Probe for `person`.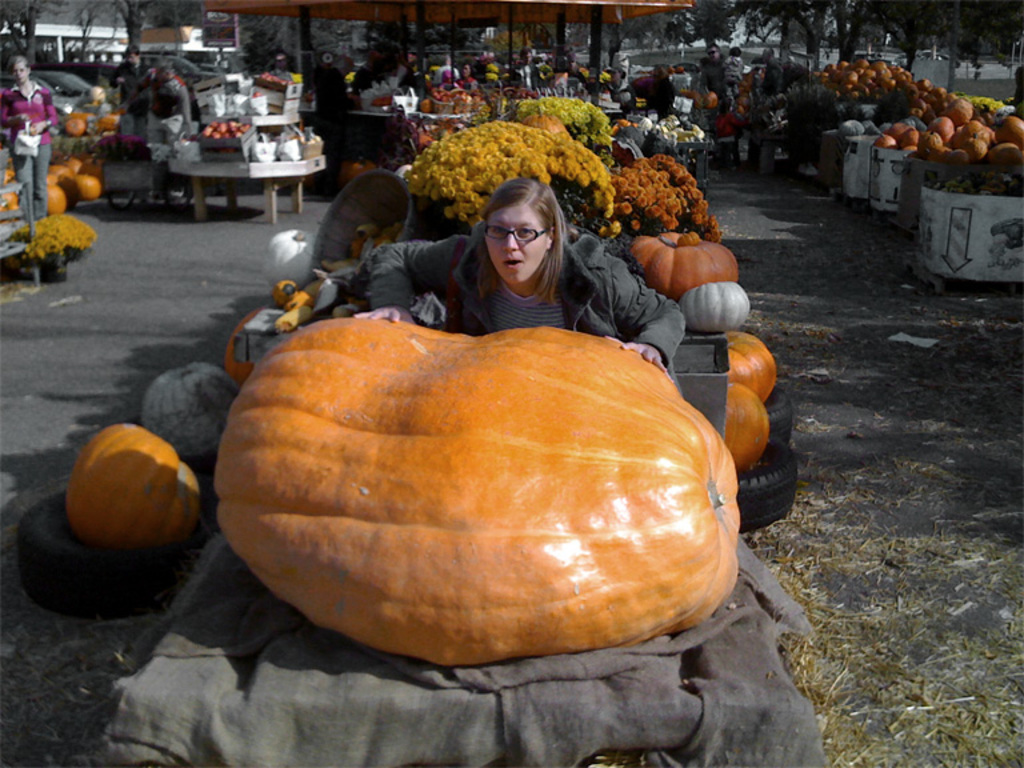
Probe result: bbox=[716, 36, 747, 108].
